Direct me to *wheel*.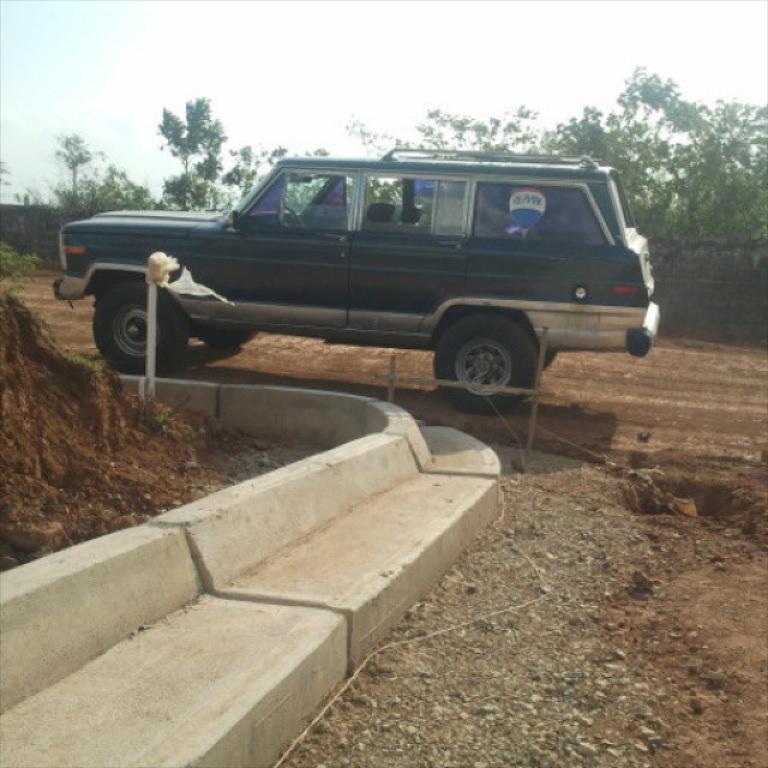
Direction: box(427, 305, 541, 420).
